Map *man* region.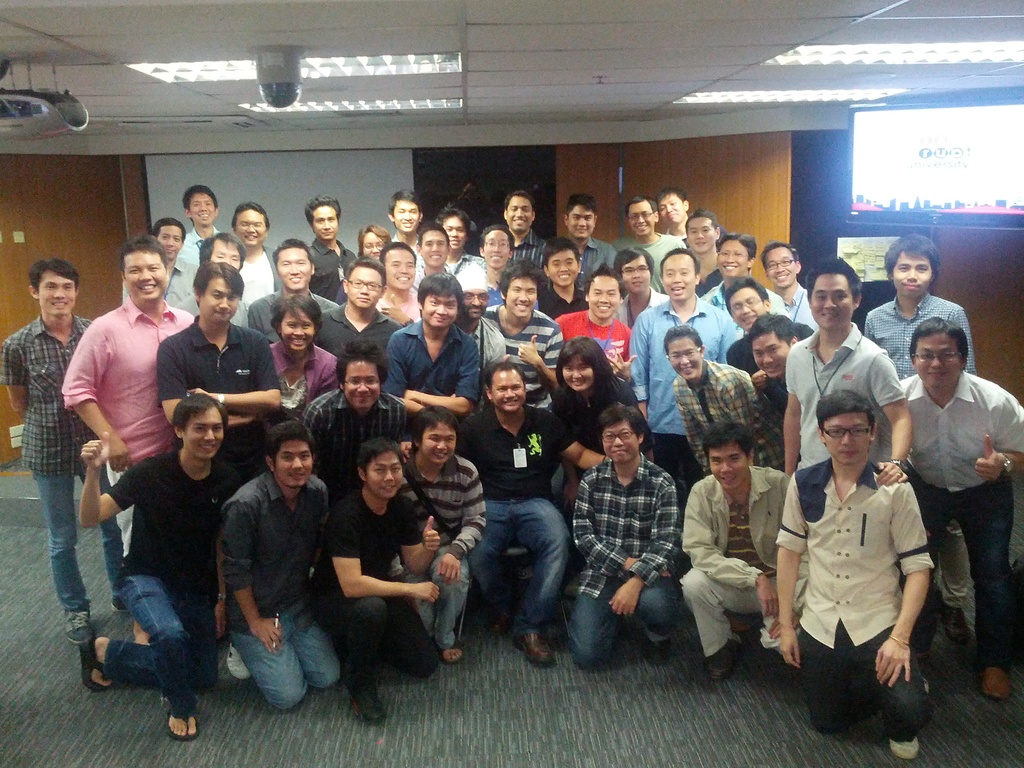
Mapped to [654,189,690,241].
